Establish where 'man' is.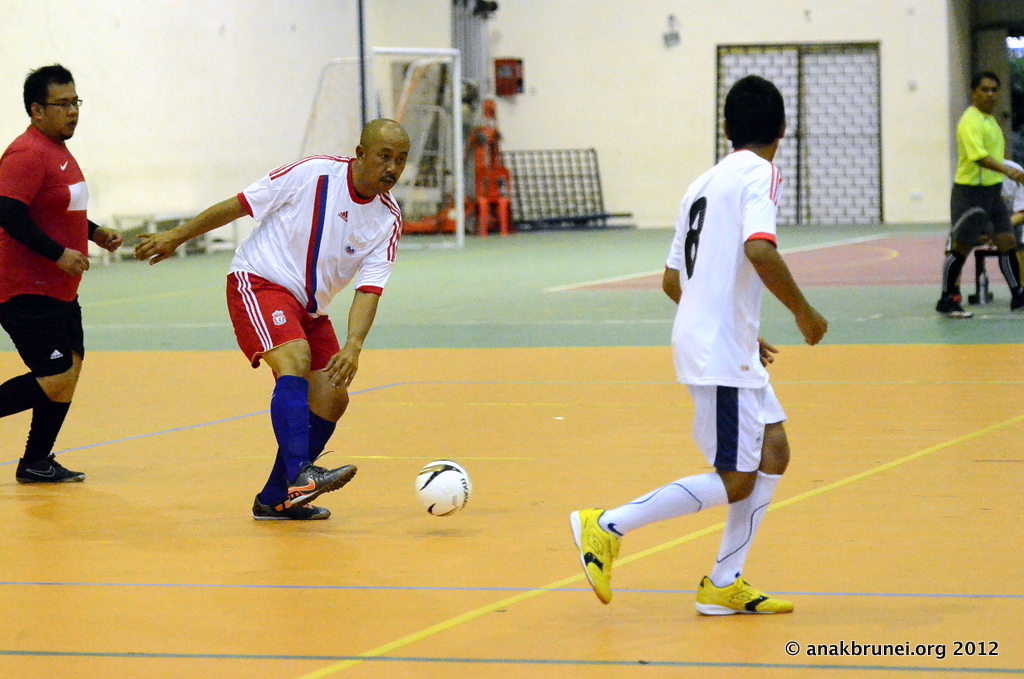
Established at (x1=136, y1=116, x2=404, y2=522).
